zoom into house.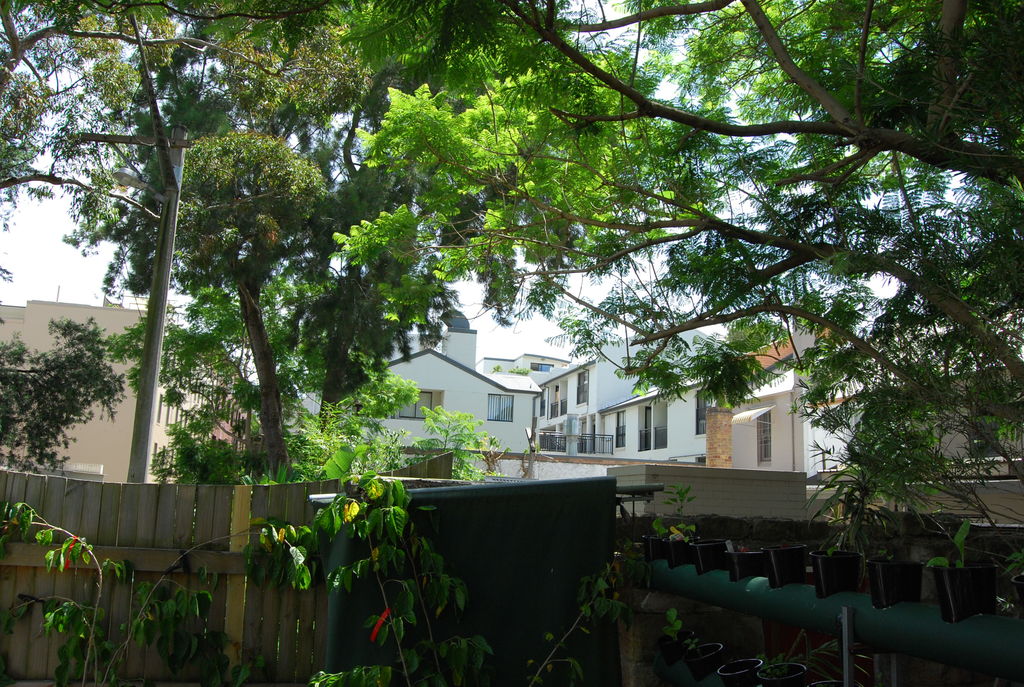
Zoom target: select_region(531, 328, 682, 485).
